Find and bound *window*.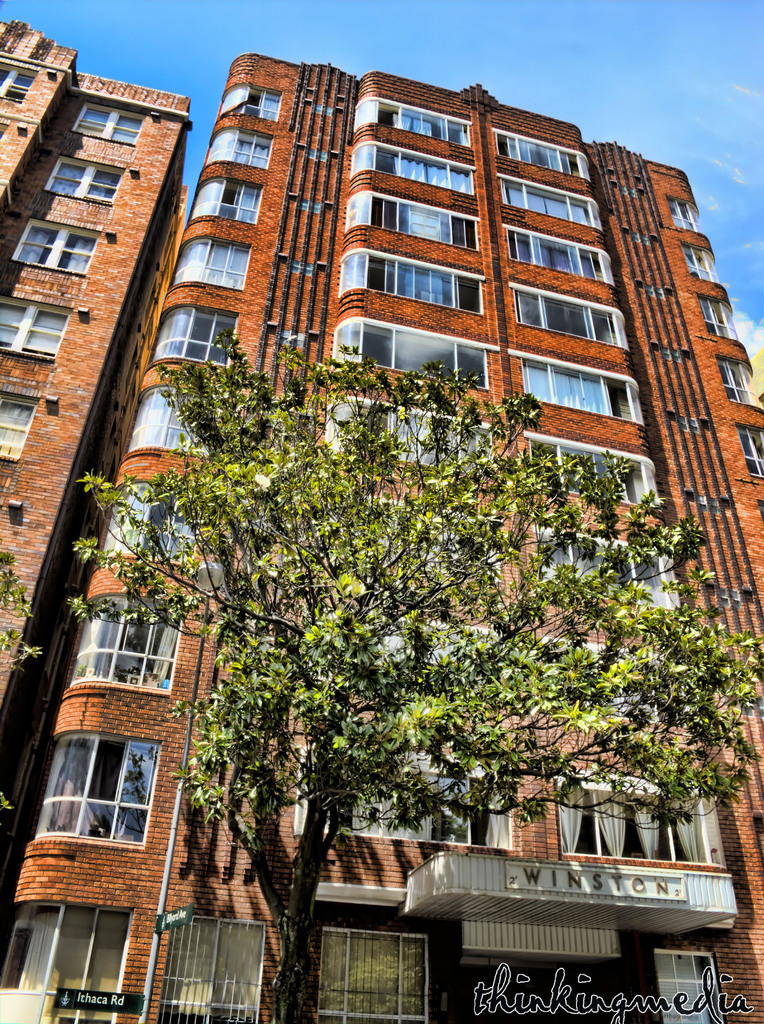
Bound: (left=0, top=292, right=70, bottom=356).
